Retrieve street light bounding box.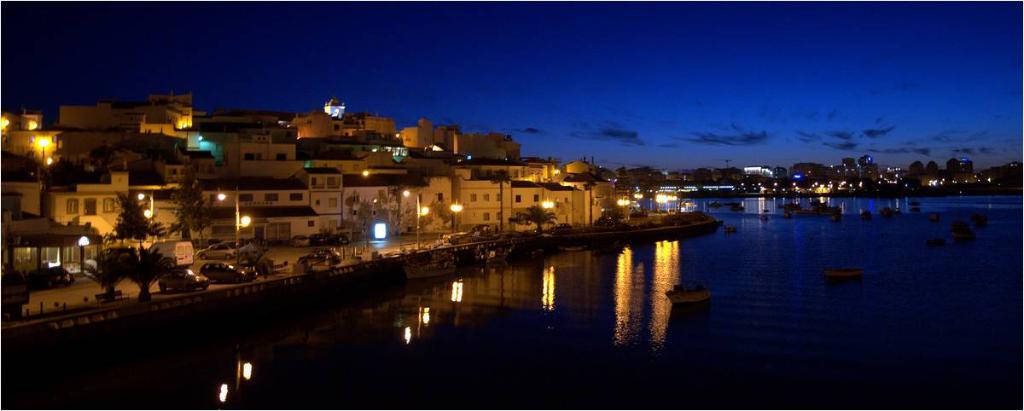
Bounding box: <bbox>539, 195, 551, 234</bbox>.
